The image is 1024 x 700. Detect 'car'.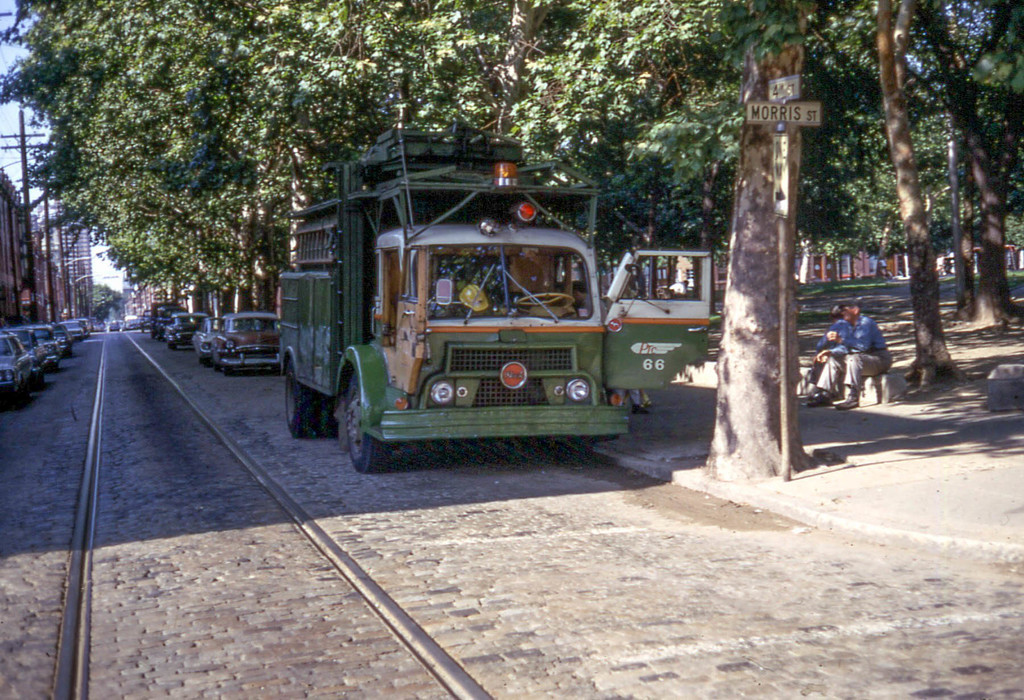
Detection: 162:304:212:347.
